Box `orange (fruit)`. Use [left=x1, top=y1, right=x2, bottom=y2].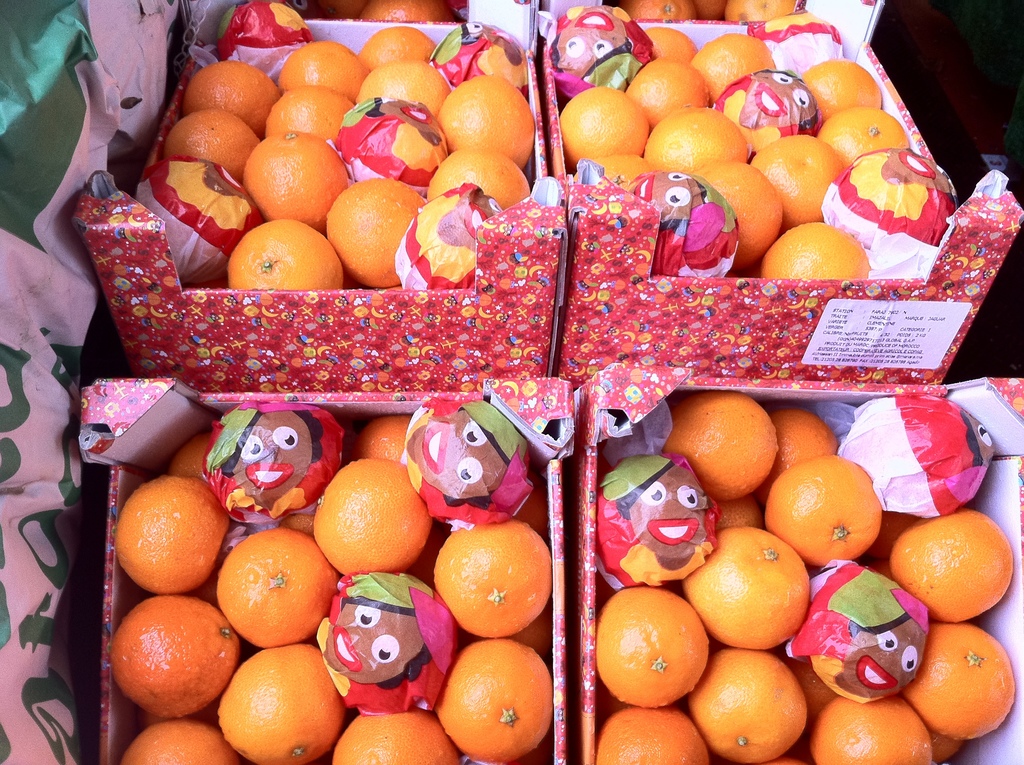
[left=443, top=26, right=526, bottom=93].
